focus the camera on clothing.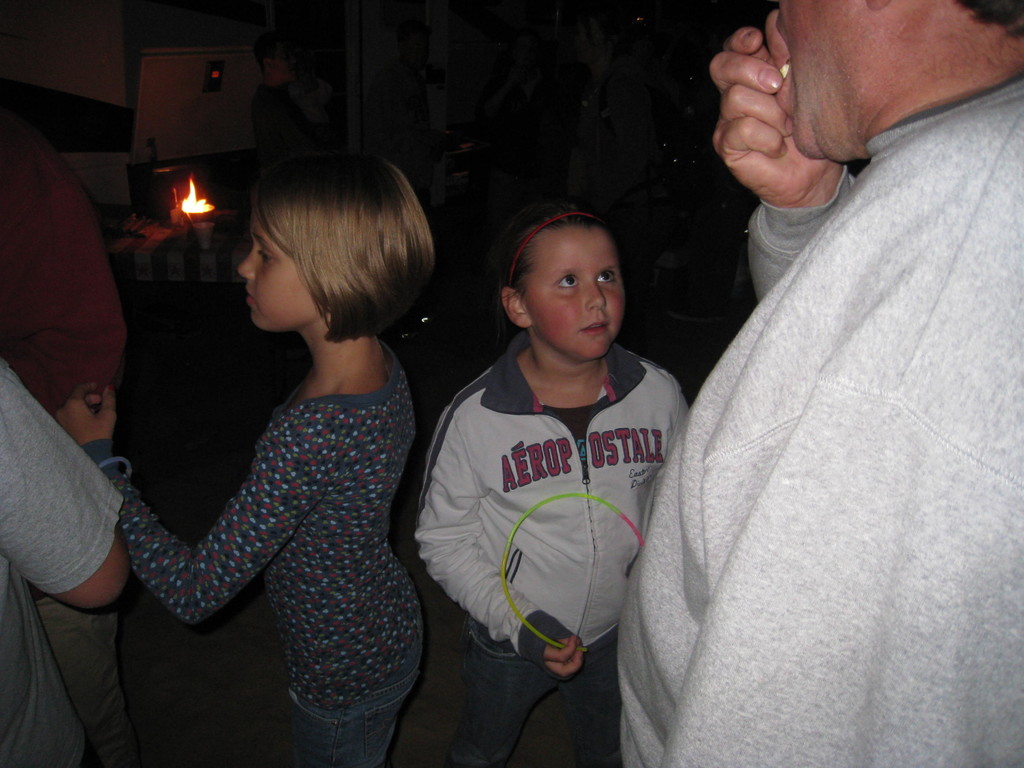
Focus region: bbox=[0, 362, 123, 767].
